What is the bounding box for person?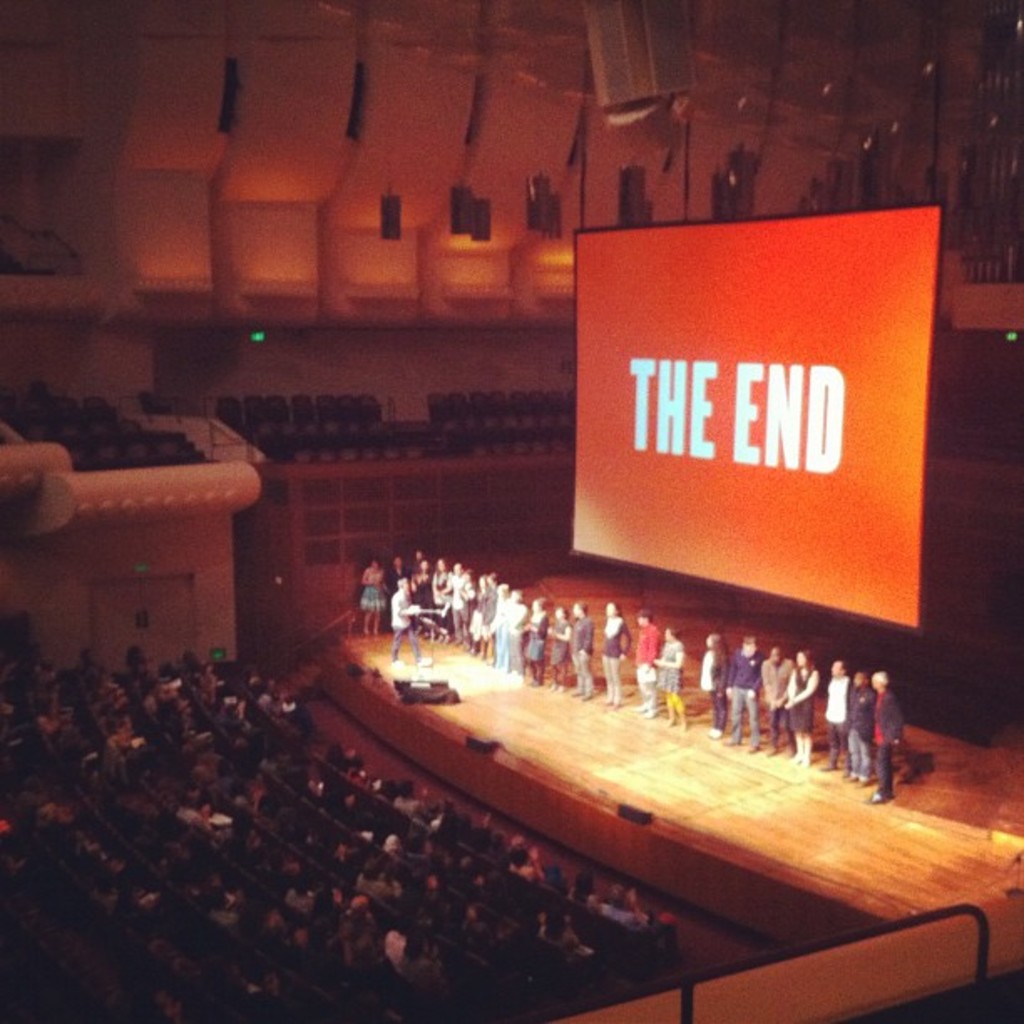
bbox=[875, 673, 910, 810].
